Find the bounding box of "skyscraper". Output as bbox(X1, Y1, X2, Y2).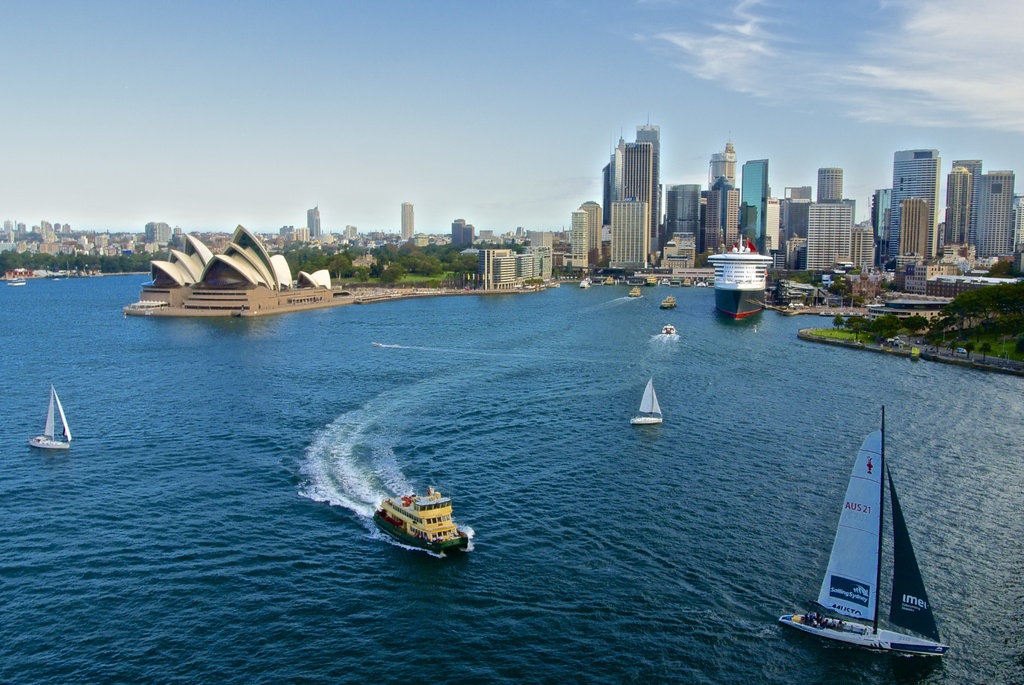
bbox(304, 202, 324, 239).
